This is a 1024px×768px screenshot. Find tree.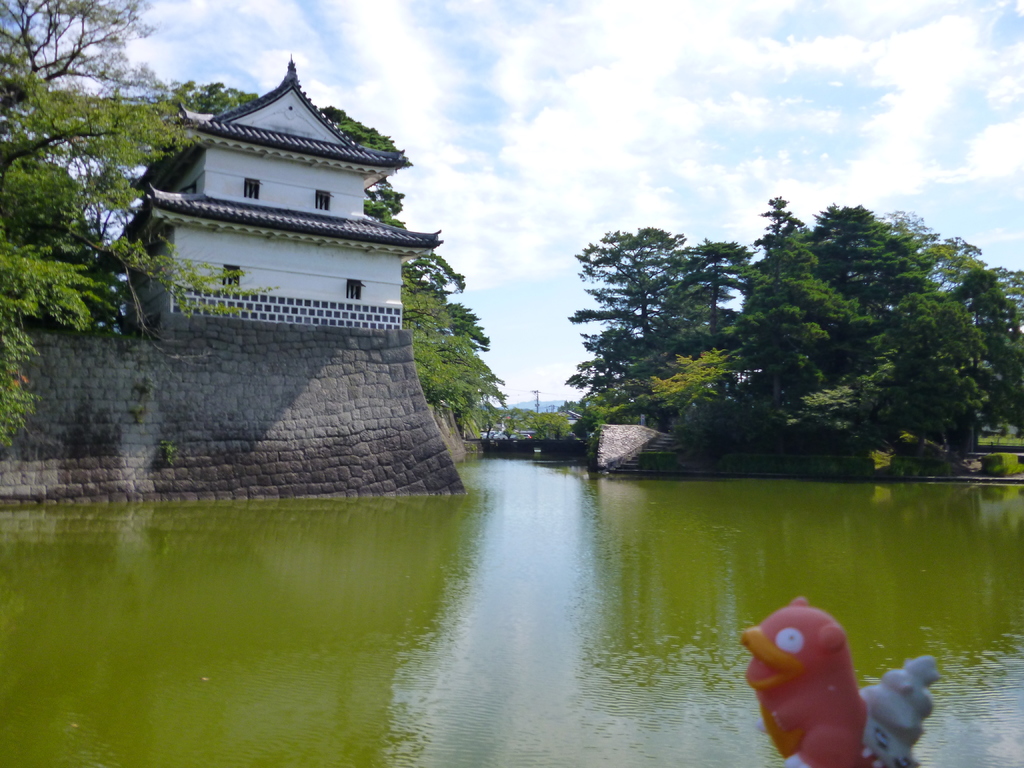
Bounding box: 762, 308, 968, 451.
